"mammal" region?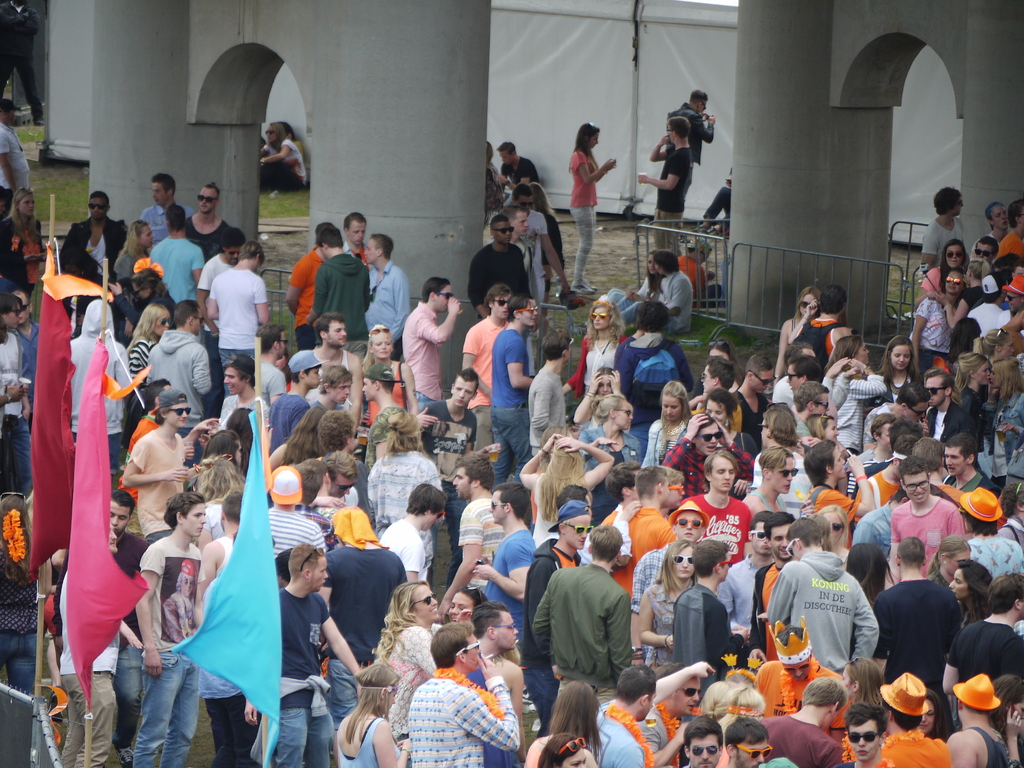
(260, 118, 308, 195)
